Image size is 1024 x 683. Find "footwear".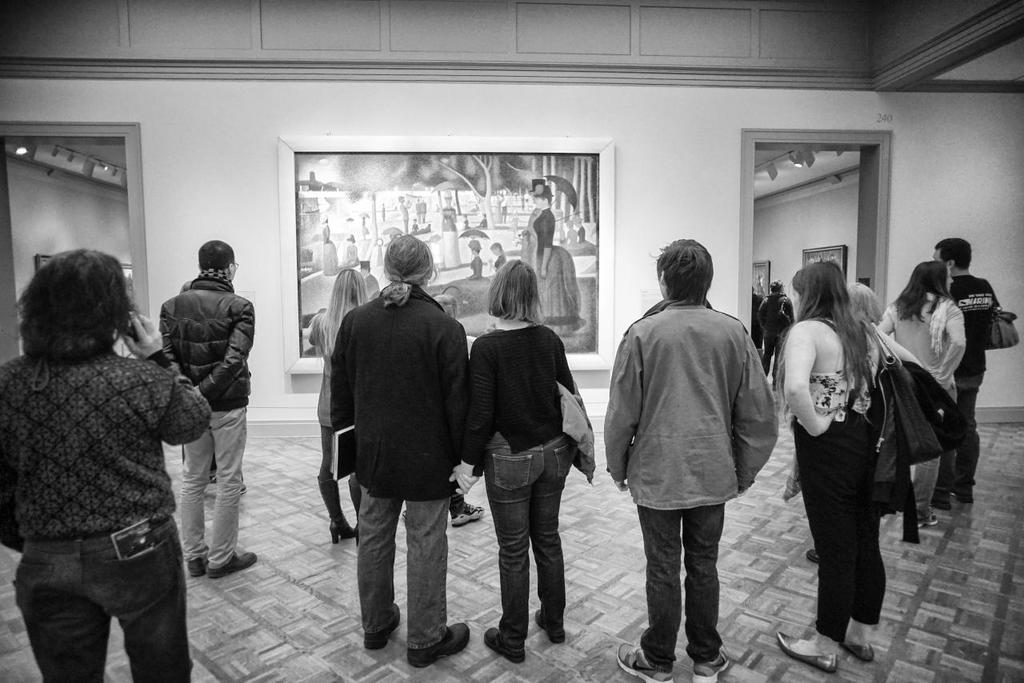
crop(530, 610, 566, 645).
